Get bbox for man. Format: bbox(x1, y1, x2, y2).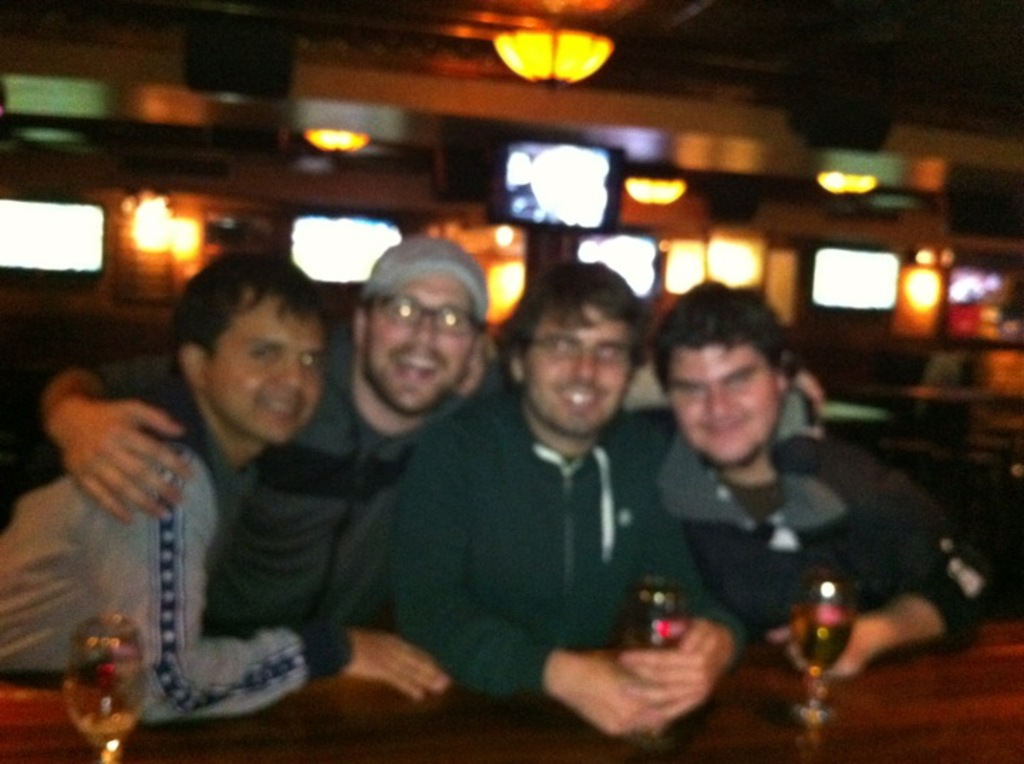
bbox(34, 248, 519, 632).
